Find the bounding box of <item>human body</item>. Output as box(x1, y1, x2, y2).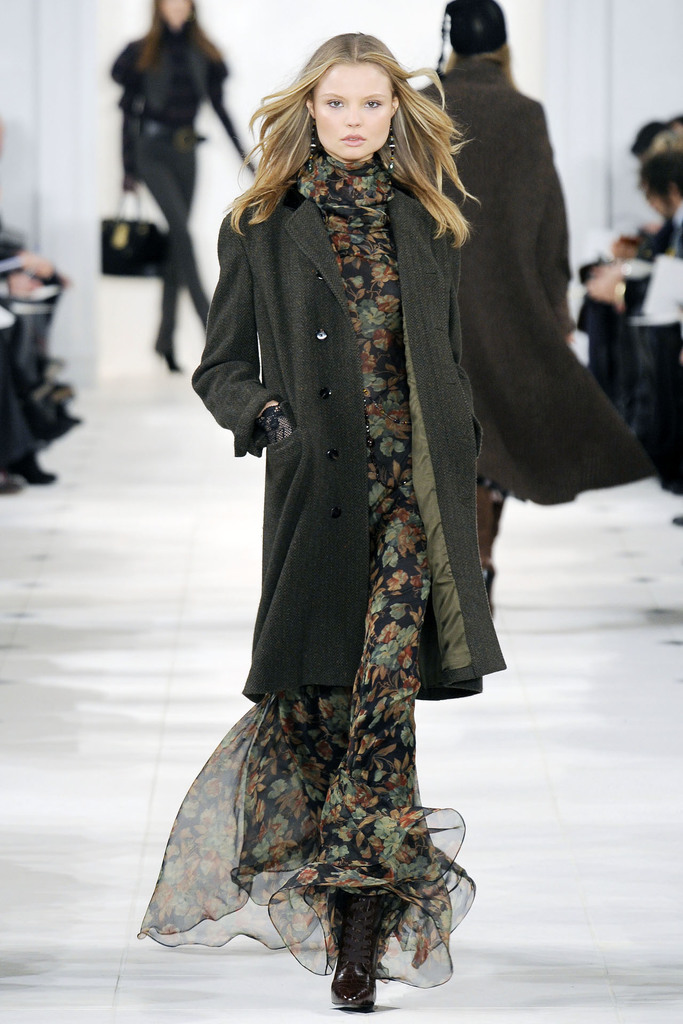
box(162, 45, 526, 990).
